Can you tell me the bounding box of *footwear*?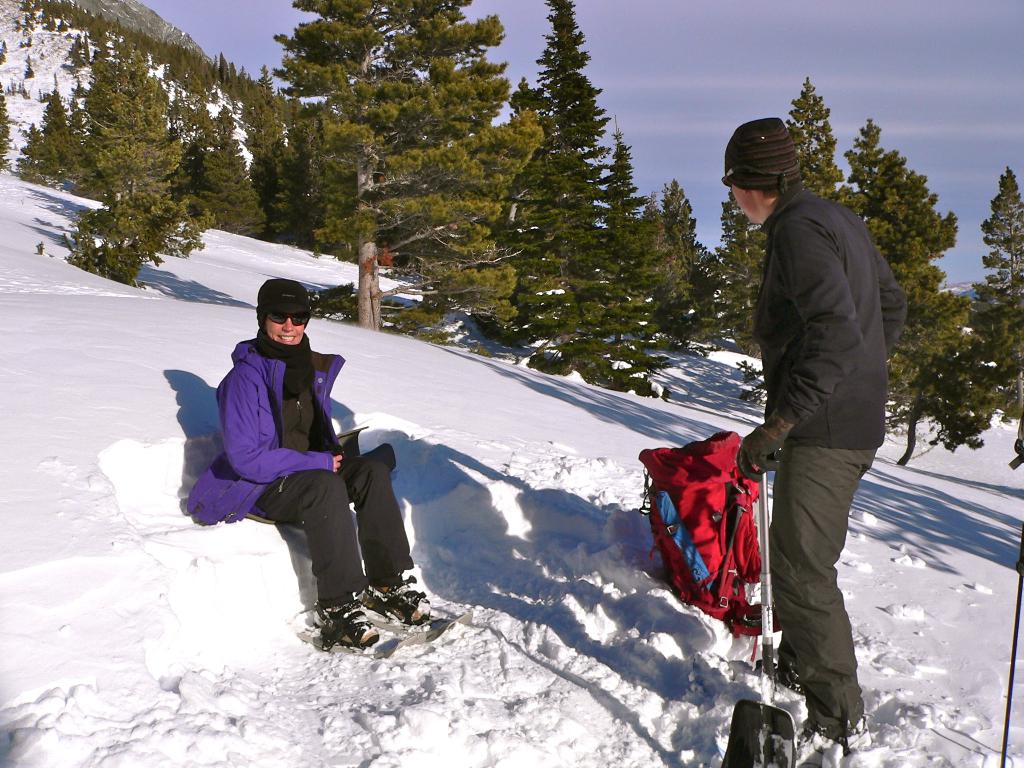
detection(757, 662, 808, 701).
